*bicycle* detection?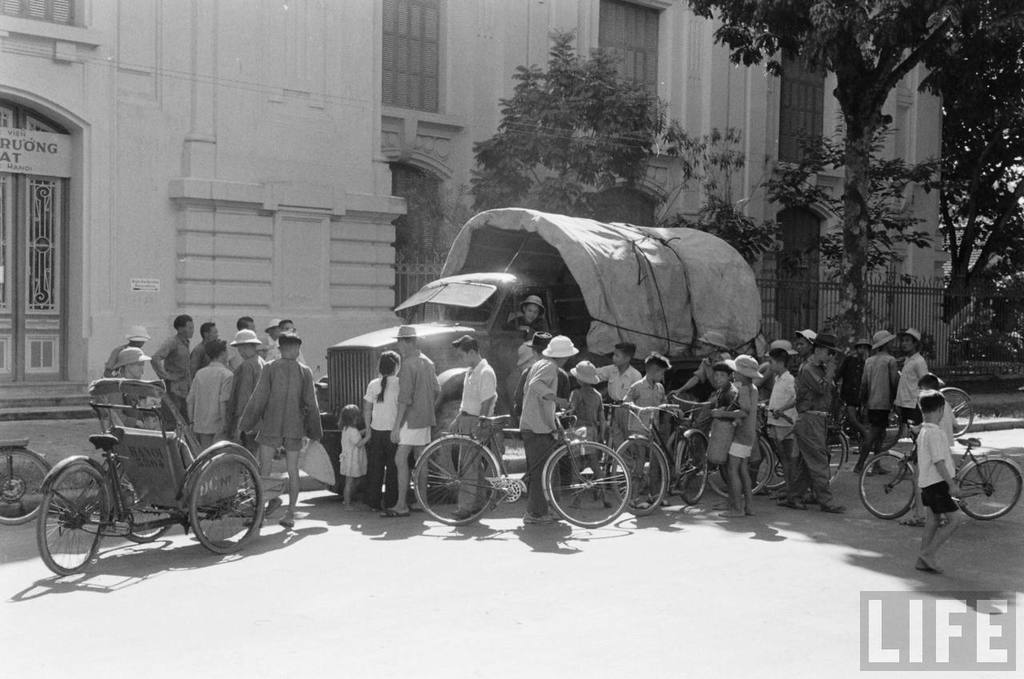
region(693, 403, 782, 505)
